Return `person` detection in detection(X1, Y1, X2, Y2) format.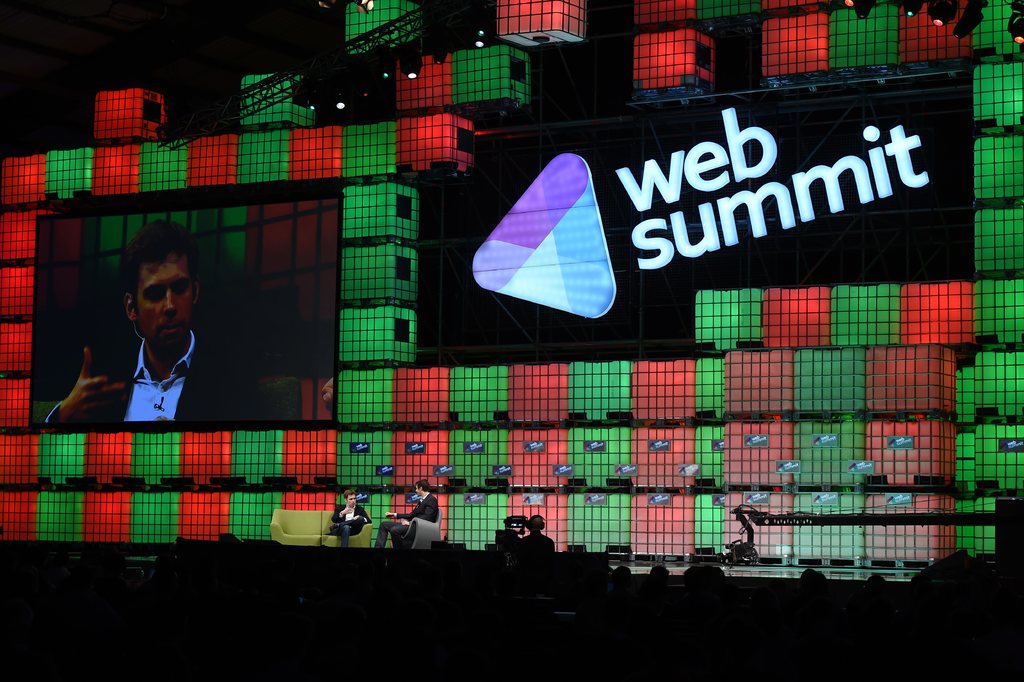
detection(525, 515, 551, 555).
